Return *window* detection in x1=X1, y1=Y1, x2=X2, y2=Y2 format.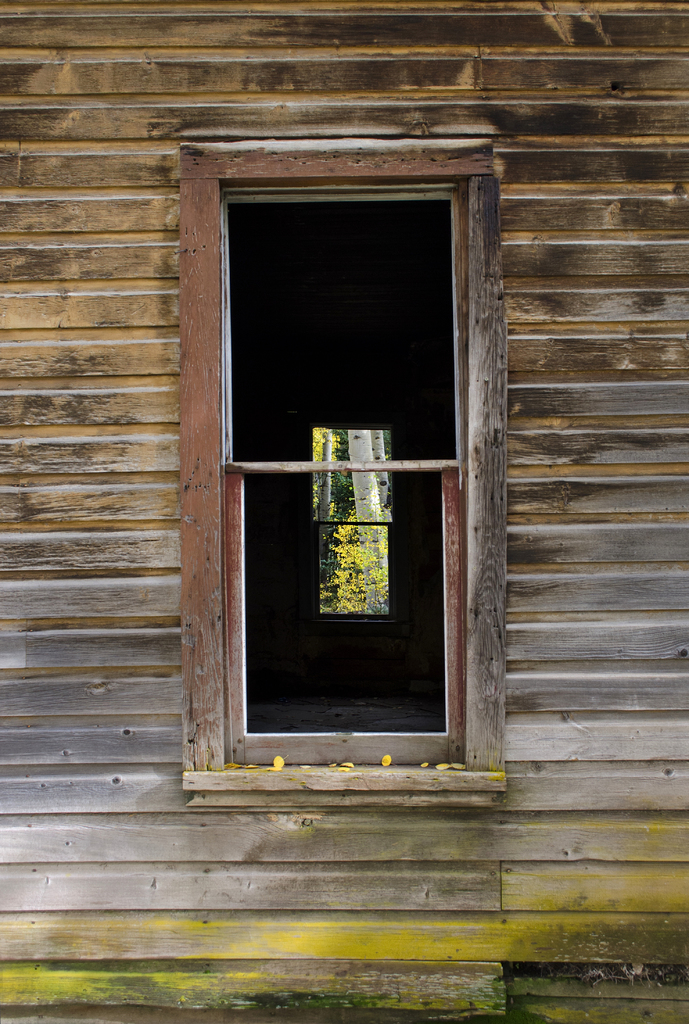
x1=171, y1=141, x2=511, y2=803.
